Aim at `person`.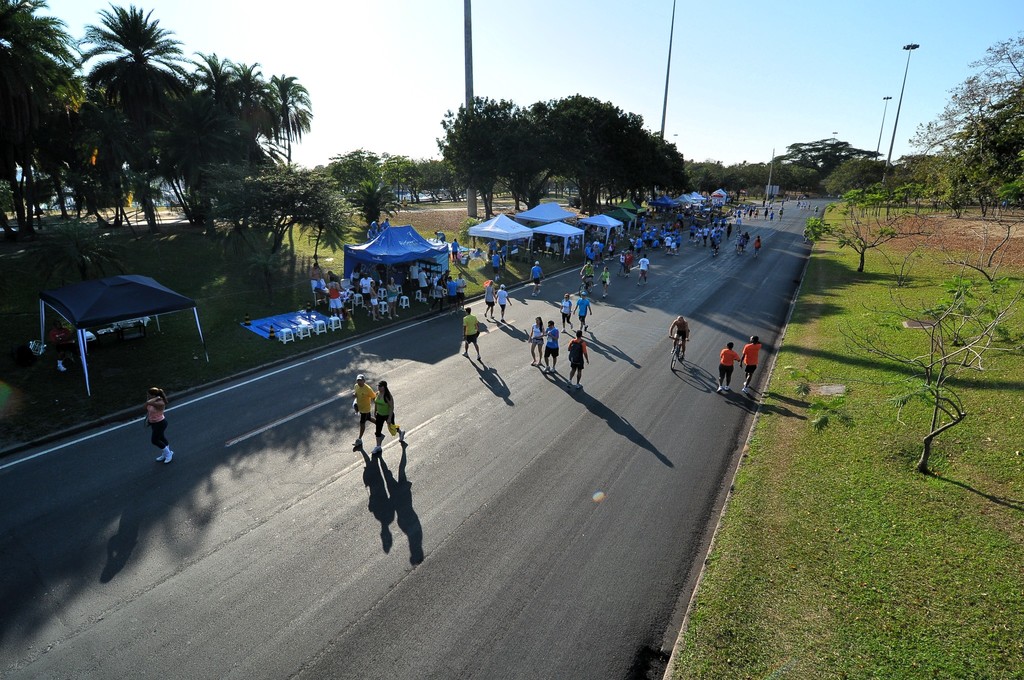
Aimed at <region>308, 263, 324, 287</region>.
